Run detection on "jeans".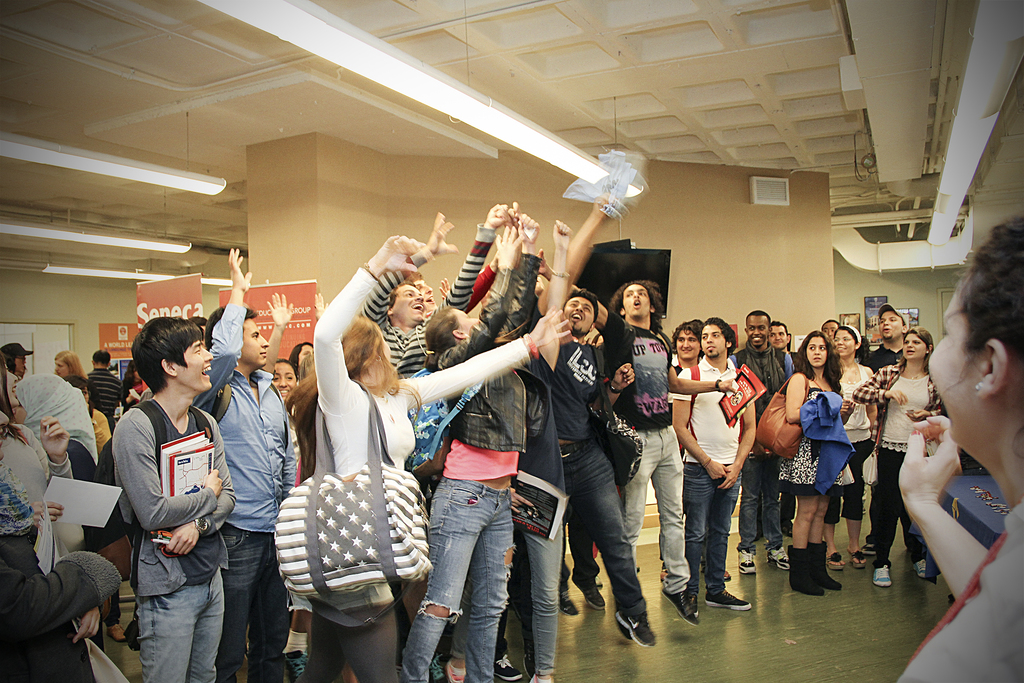
Result: box=[221, 525, 287, 682].
